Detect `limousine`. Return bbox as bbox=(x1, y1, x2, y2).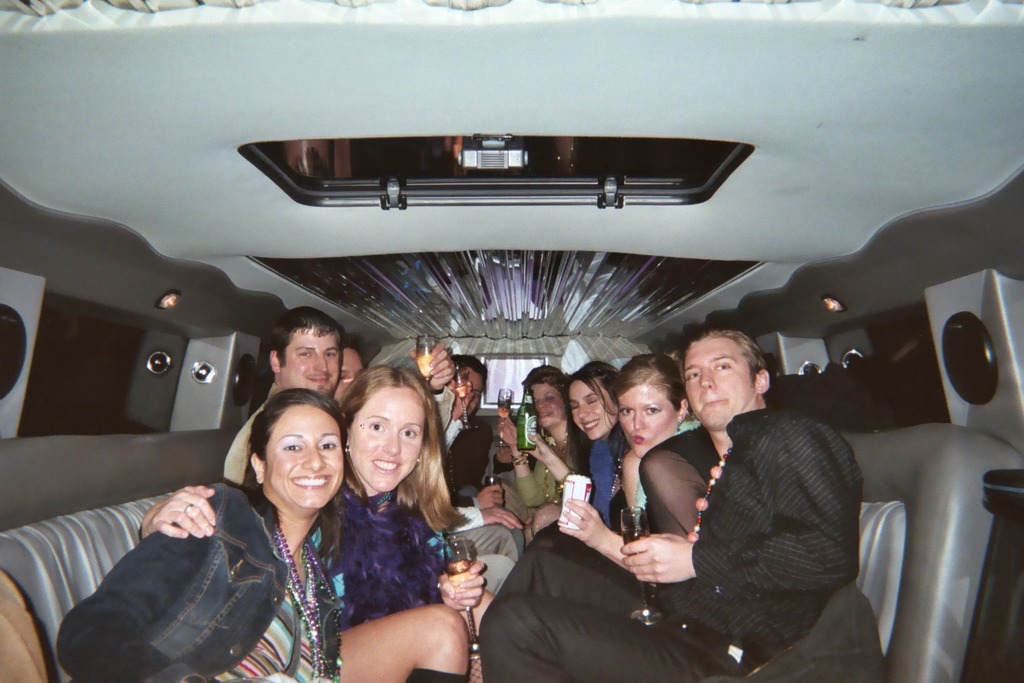
bbox=(0, 89, 1023, 682).
